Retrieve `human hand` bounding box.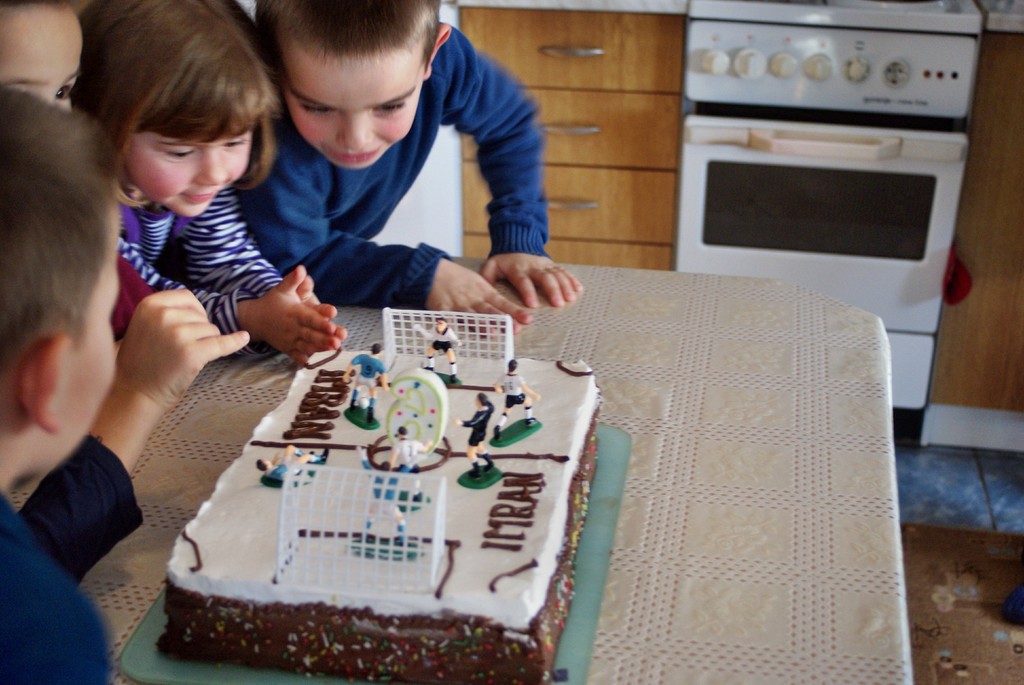
Bounding box: bbox(294, 271, 352, 342).
